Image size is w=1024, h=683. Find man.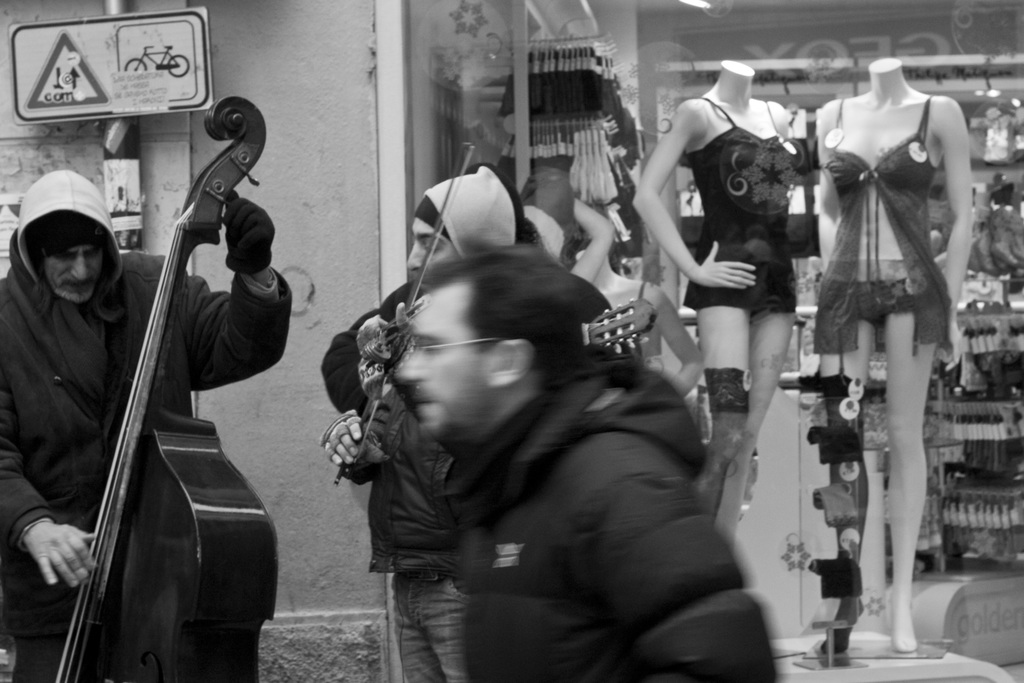
{"left": 0, "top": 165, "right": 296, "bottom": 677}.
